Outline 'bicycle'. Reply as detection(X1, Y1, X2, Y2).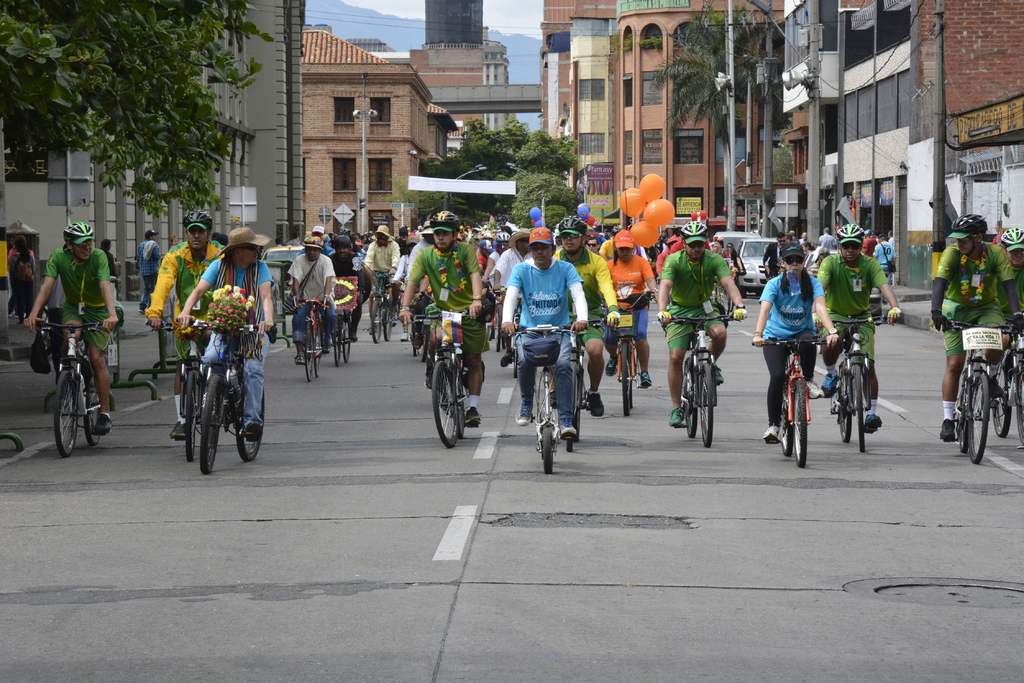
detection(179, 321, 276, 476).
